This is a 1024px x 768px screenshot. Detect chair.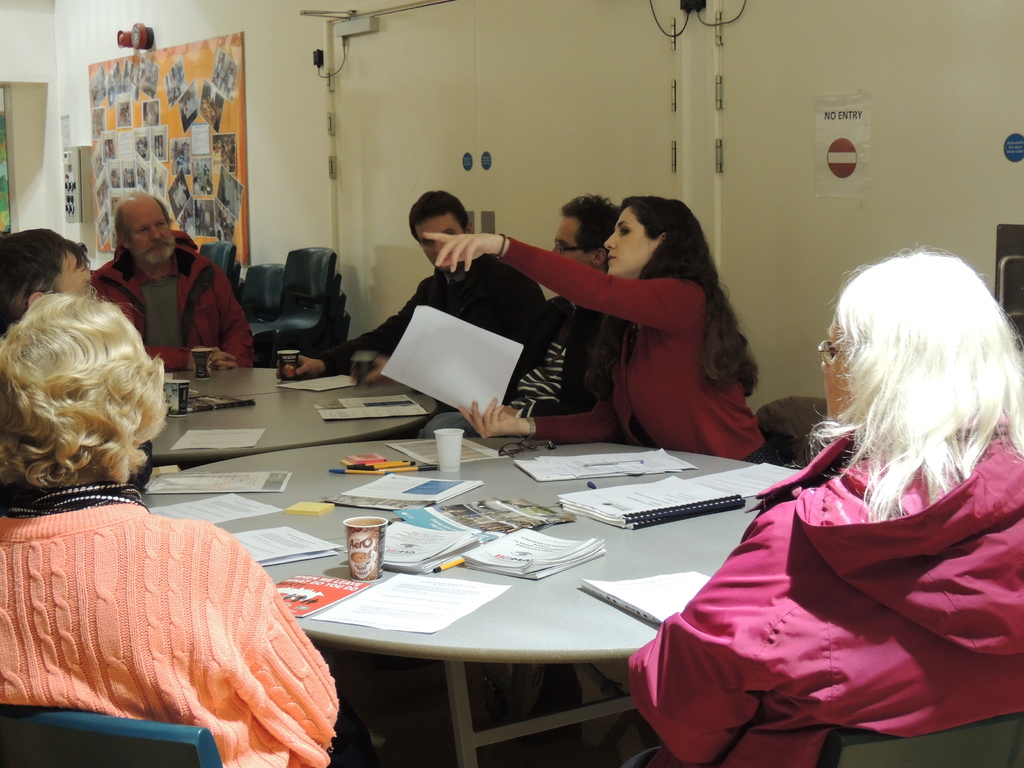
l=241, t=262, r=292, b=321.
